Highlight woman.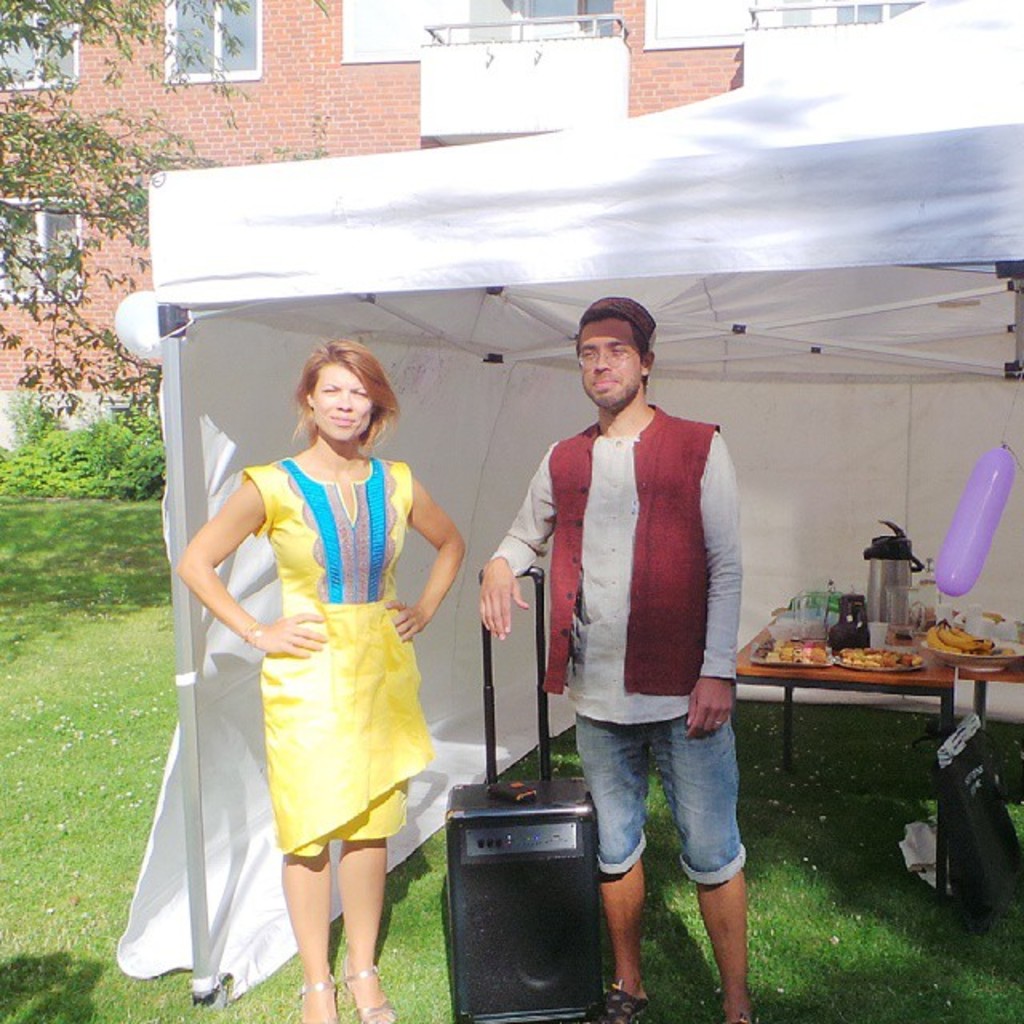
Highlighted region: (186,344,472,954).
